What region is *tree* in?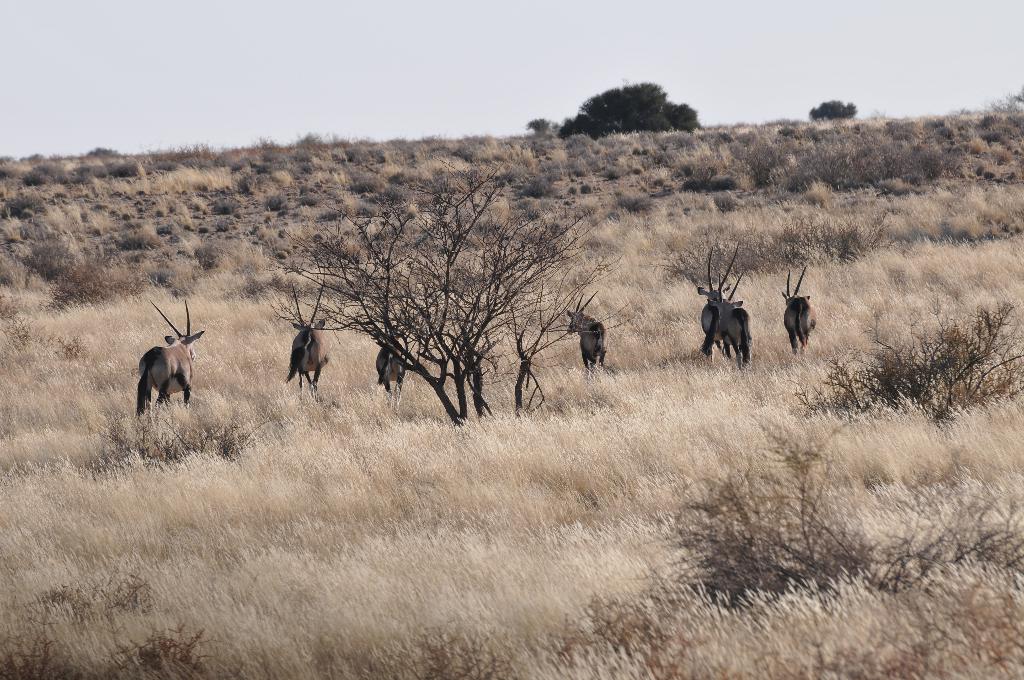
<region>516, 111, 569, 142</region>.
